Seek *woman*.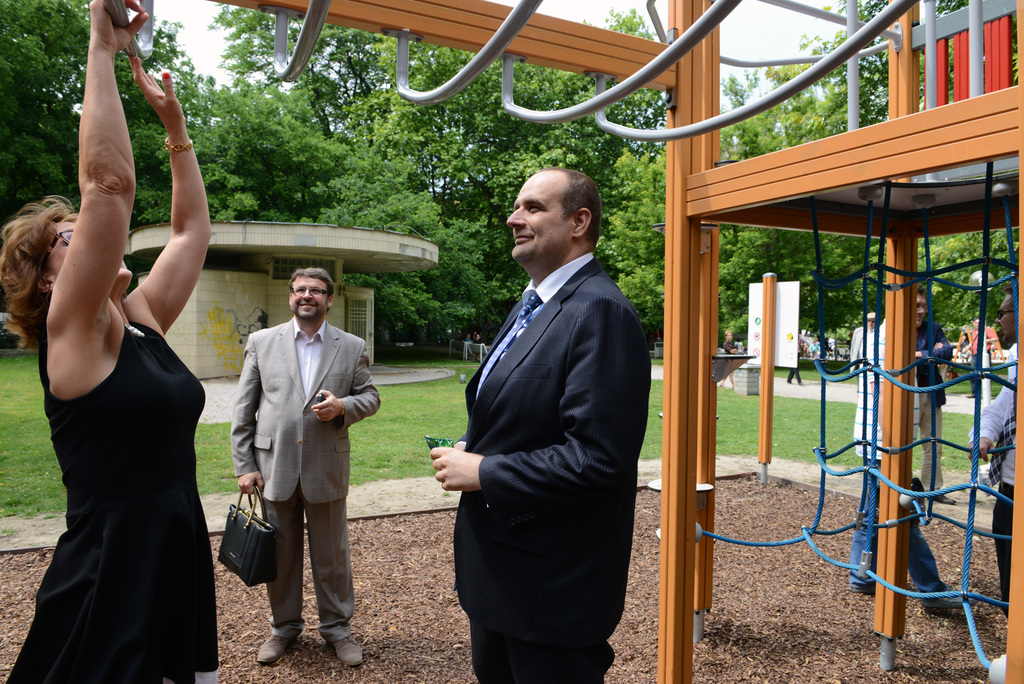
20:38:227:676.
